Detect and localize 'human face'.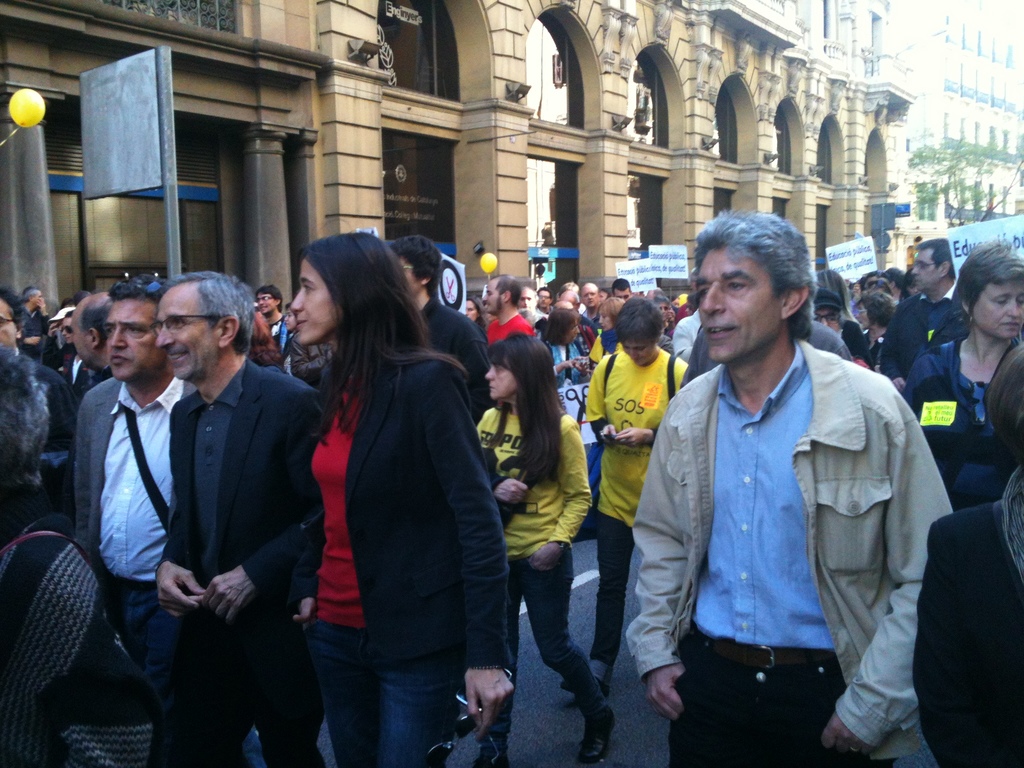
Localized at {"x1": 580, "y1": 284, "x2": 600, "y2": 314}.
